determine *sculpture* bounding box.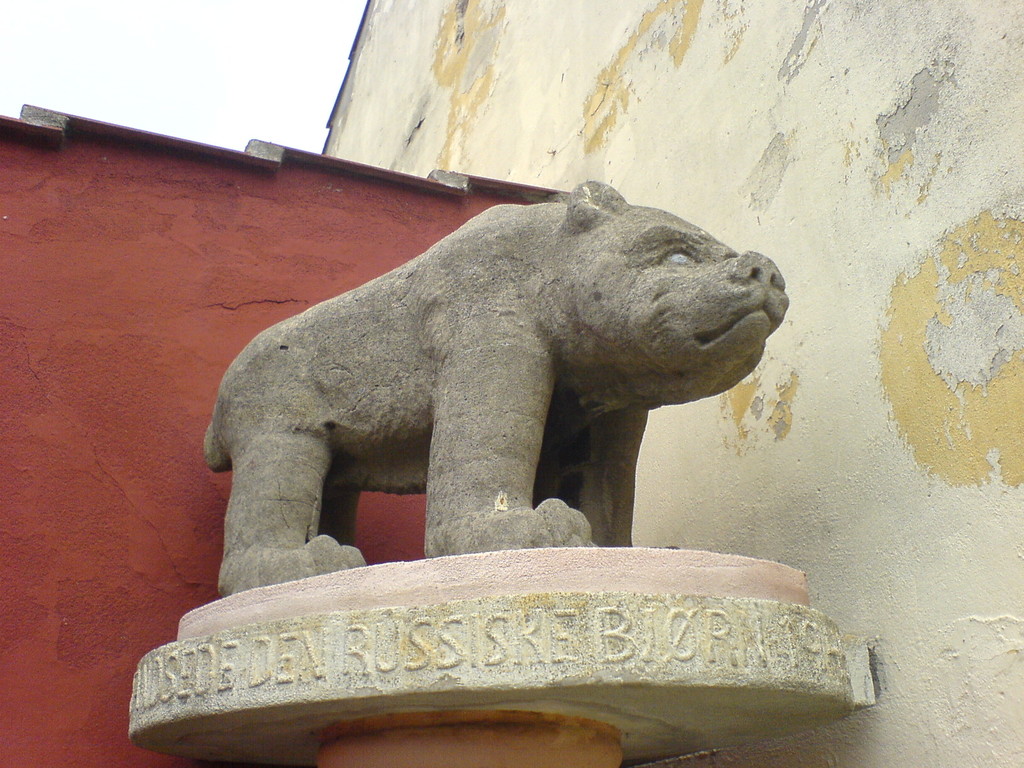
Determined: [x1=203, y1=173, x2=816, y2=557].
